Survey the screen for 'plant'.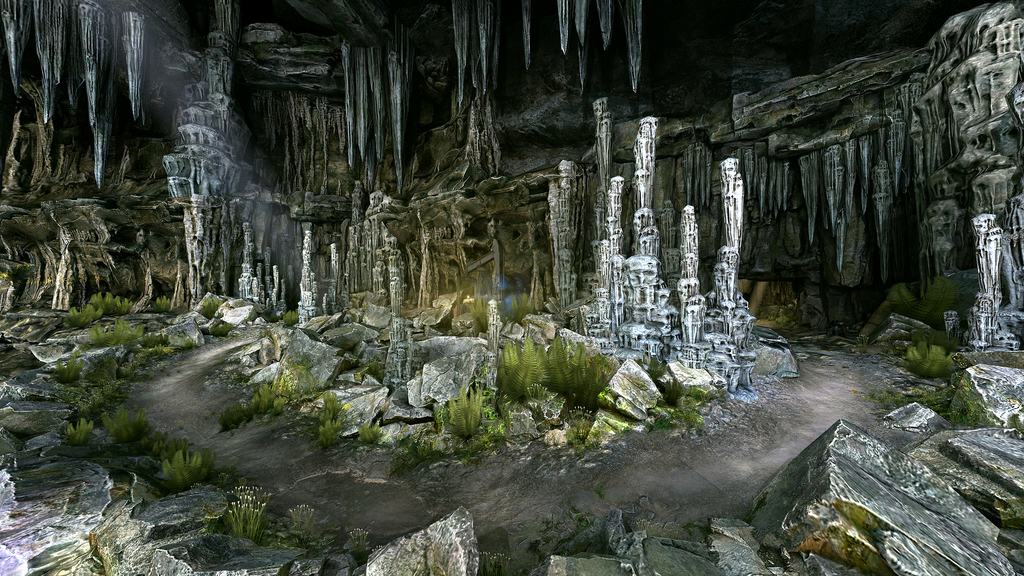
Survey found: bbox=(252, 385, 301, 410).
